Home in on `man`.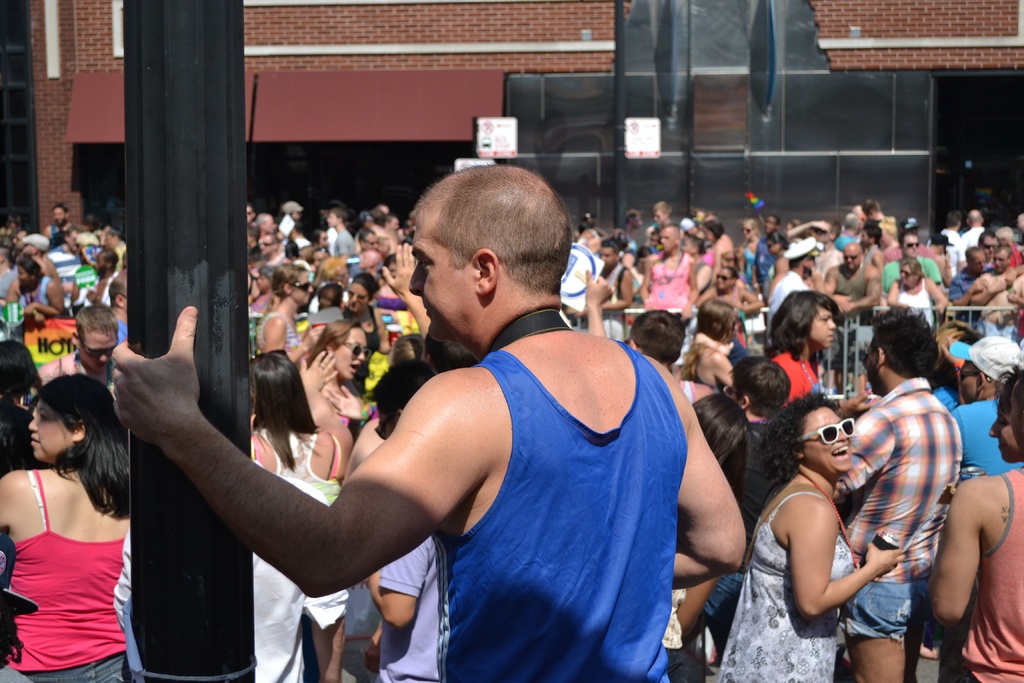
Homed in at (218,177,715,679).
